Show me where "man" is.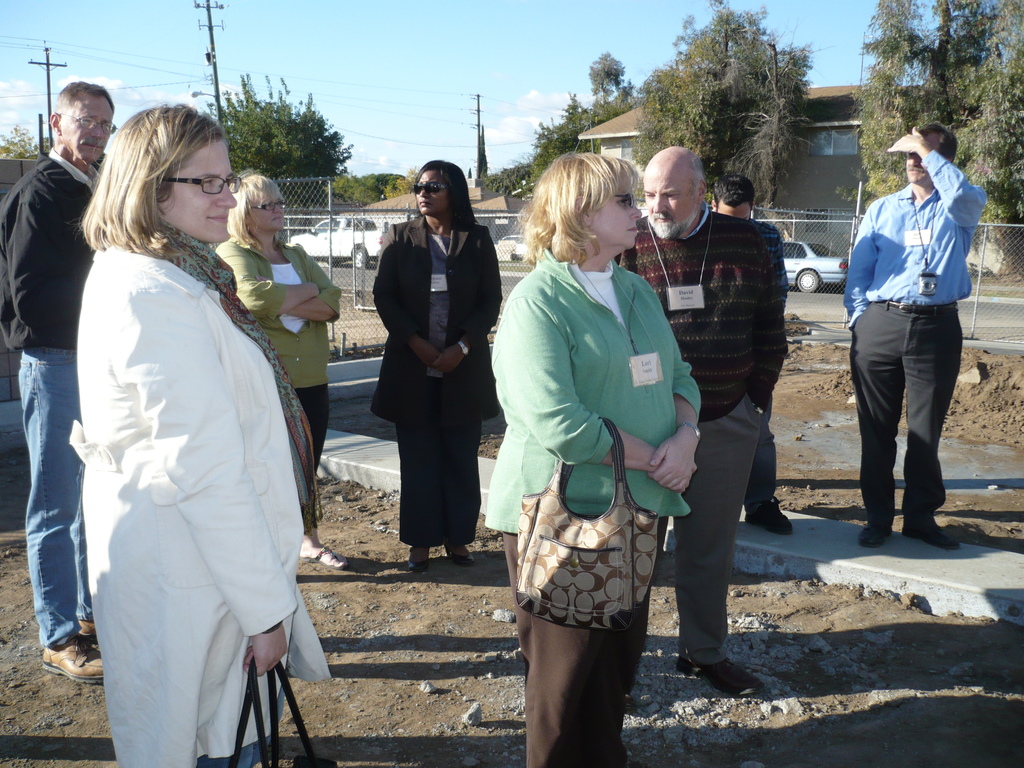
"man" is at locate(6, 77, 118, 681).
